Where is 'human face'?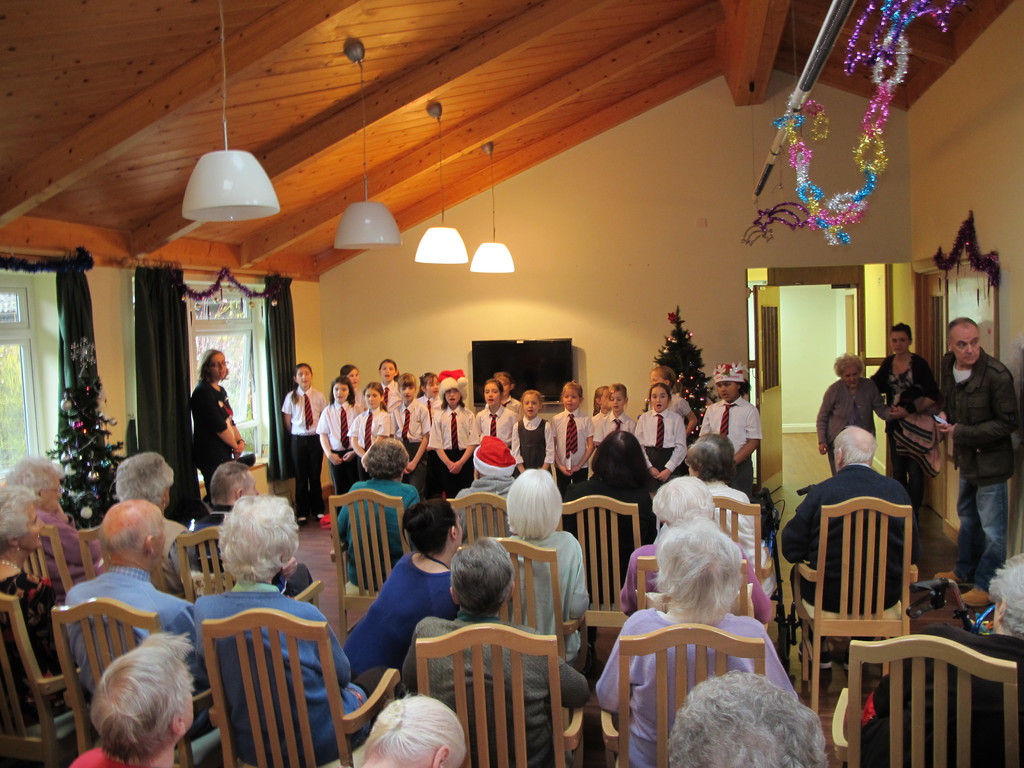
484 384 500 406.
